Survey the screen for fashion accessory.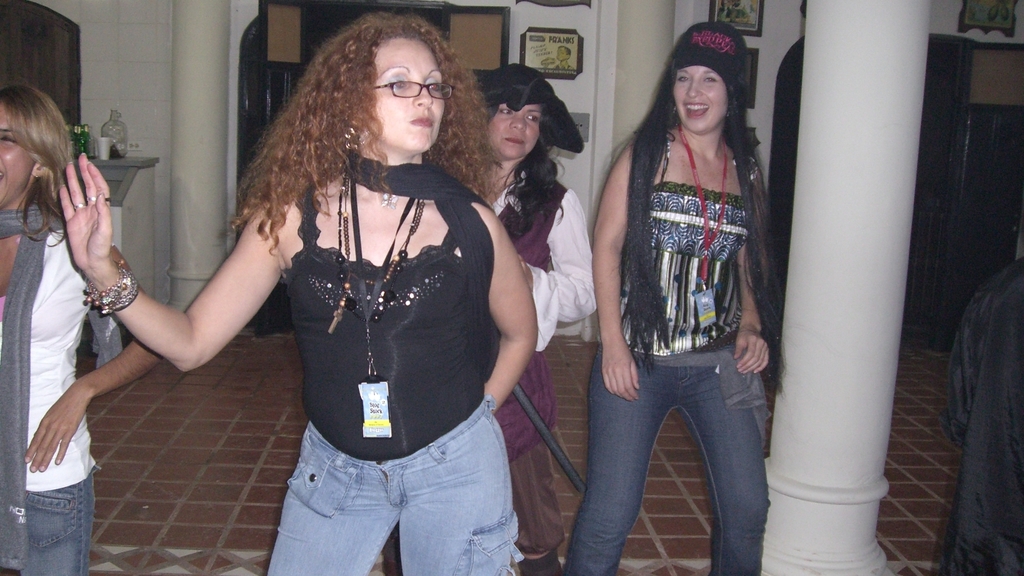
Survey found: (334,179,424,332).
